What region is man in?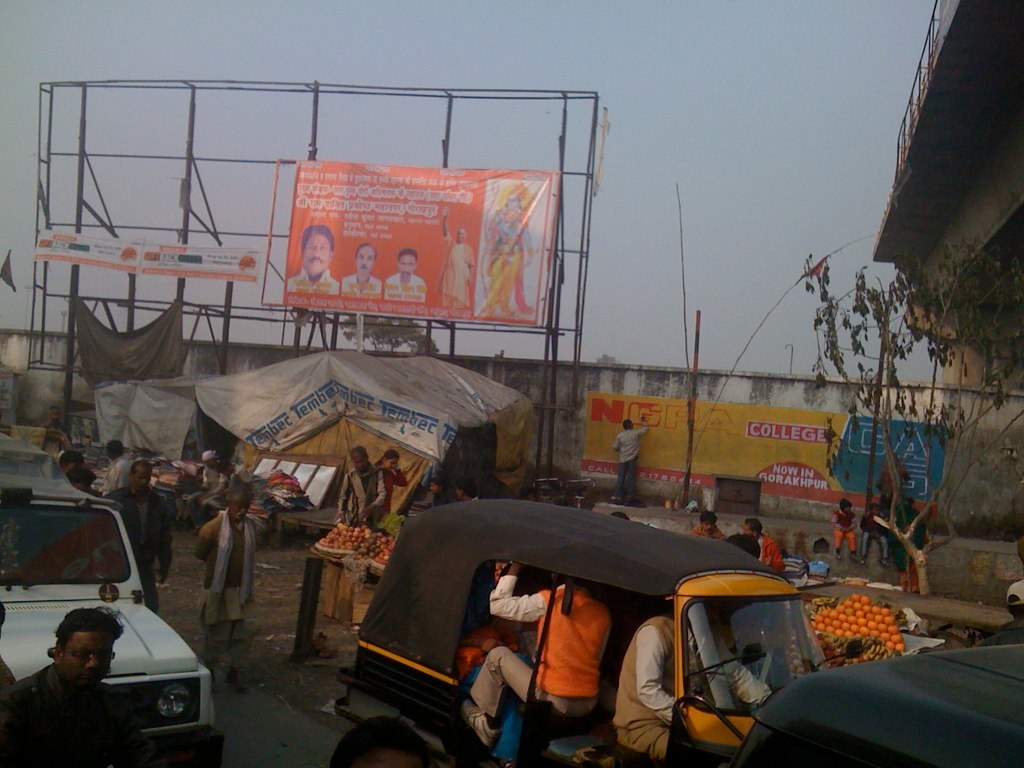
x1=414 y1=476 x2=451 y2=509.
